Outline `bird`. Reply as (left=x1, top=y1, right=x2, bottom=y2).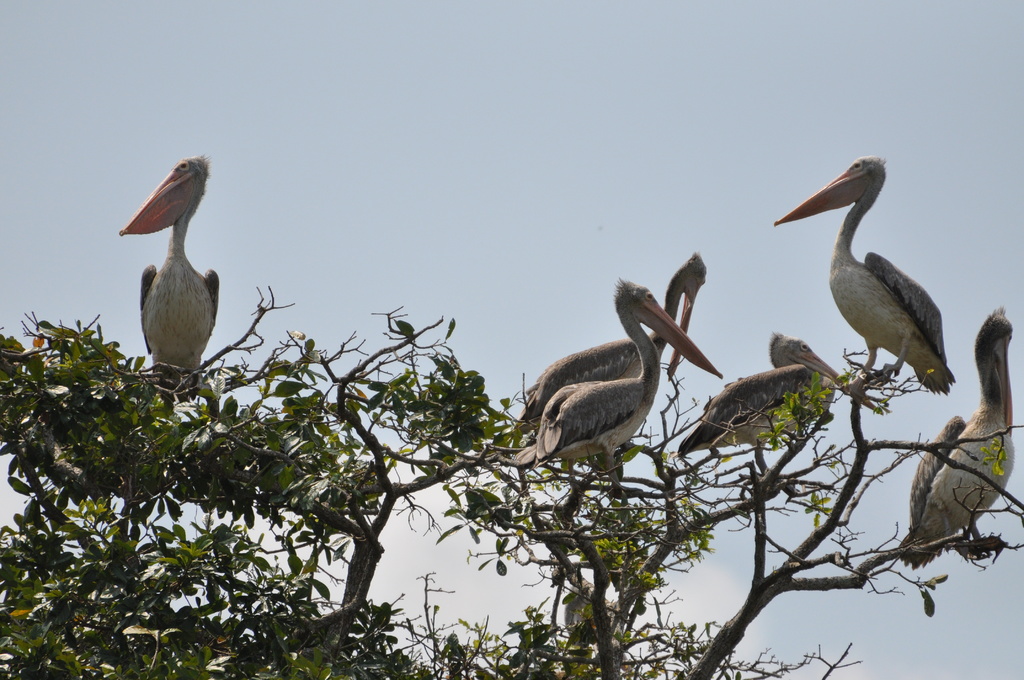
(left=118, top=150, right=224, bottom=385).
